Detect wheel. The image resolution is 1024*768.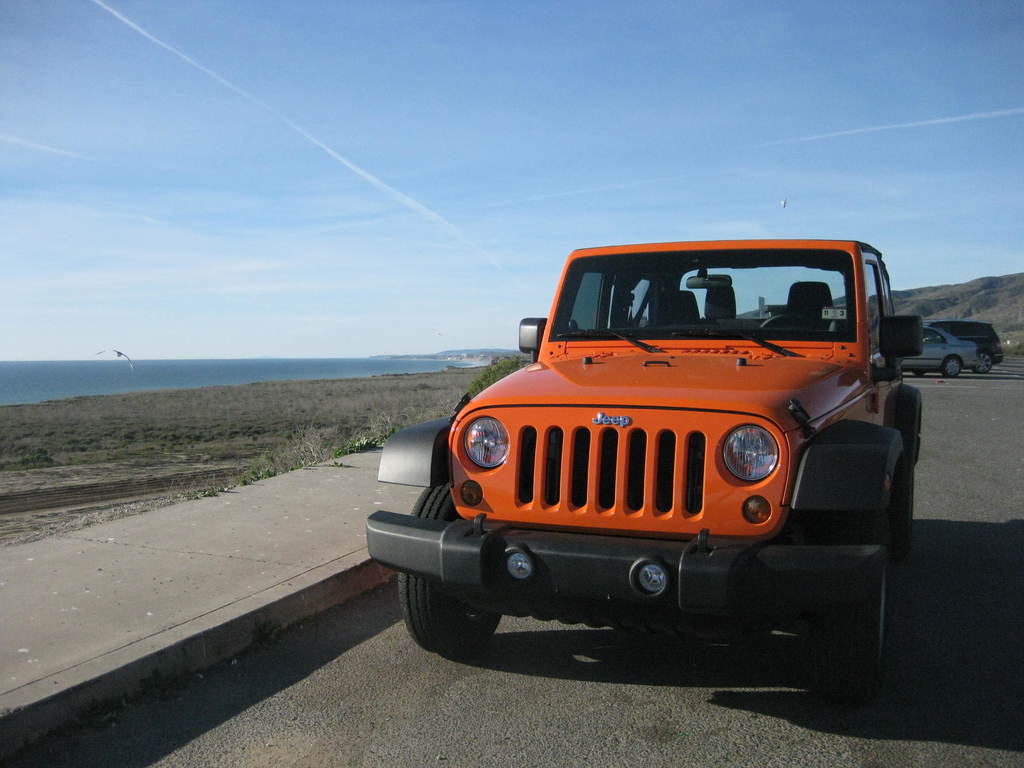
[x1=973, y1=352, x2=992, y2=373].
